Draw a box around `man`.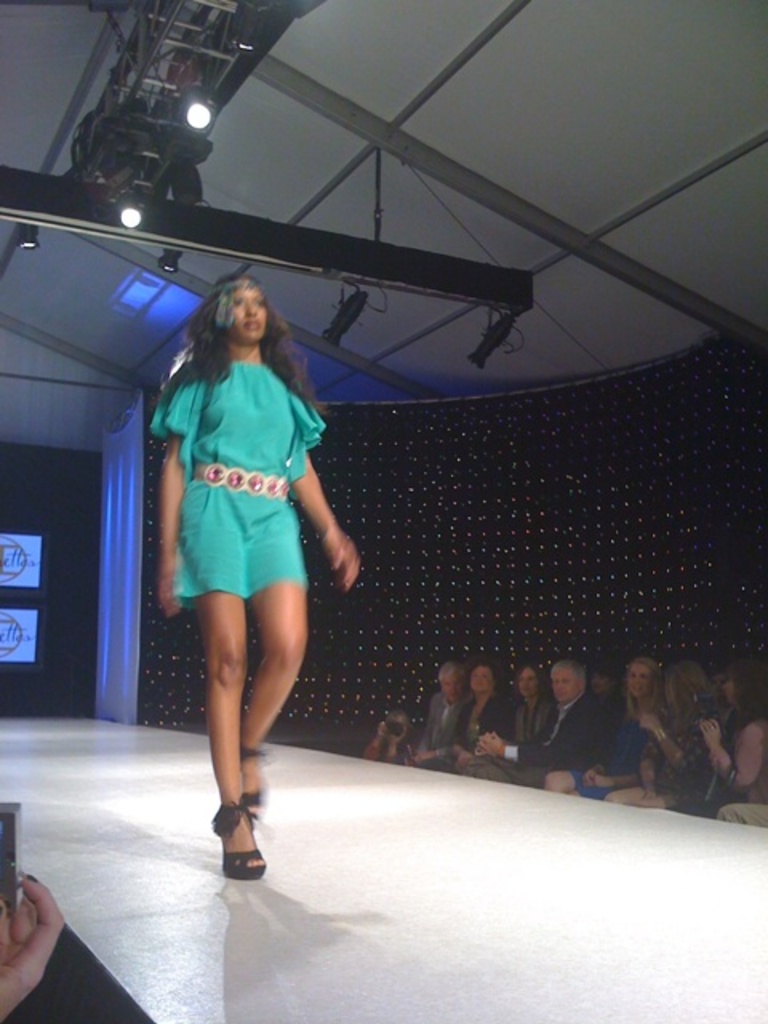
(138,242,352,866).
